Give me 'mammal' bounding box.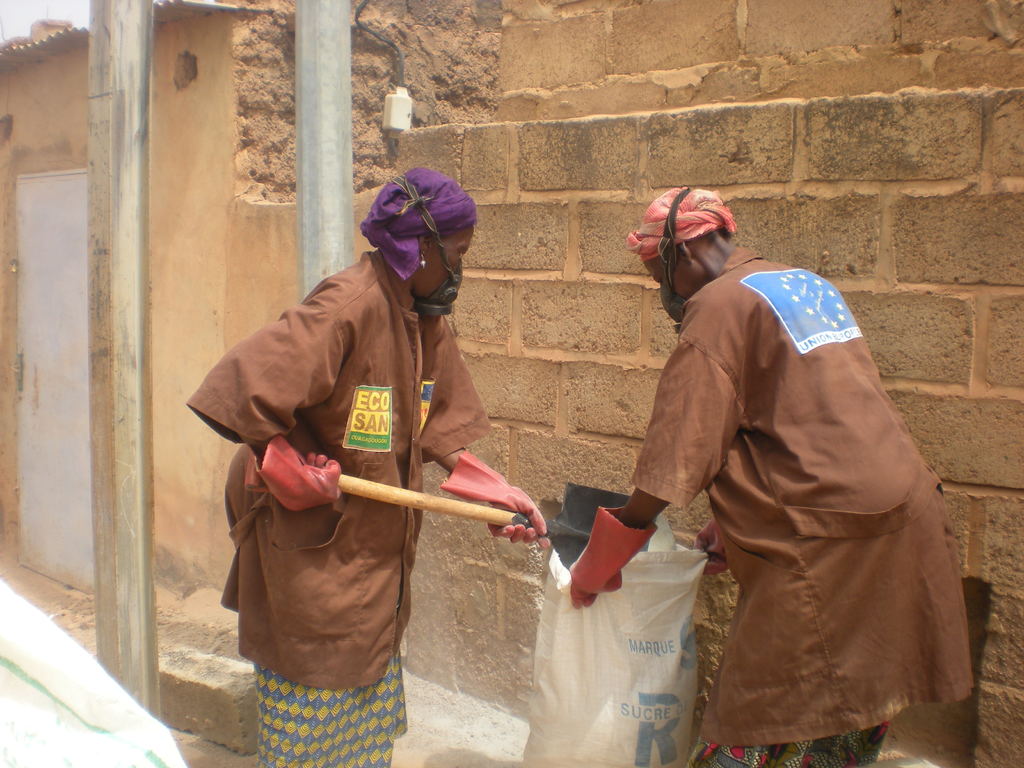
[200,215,518,716].
